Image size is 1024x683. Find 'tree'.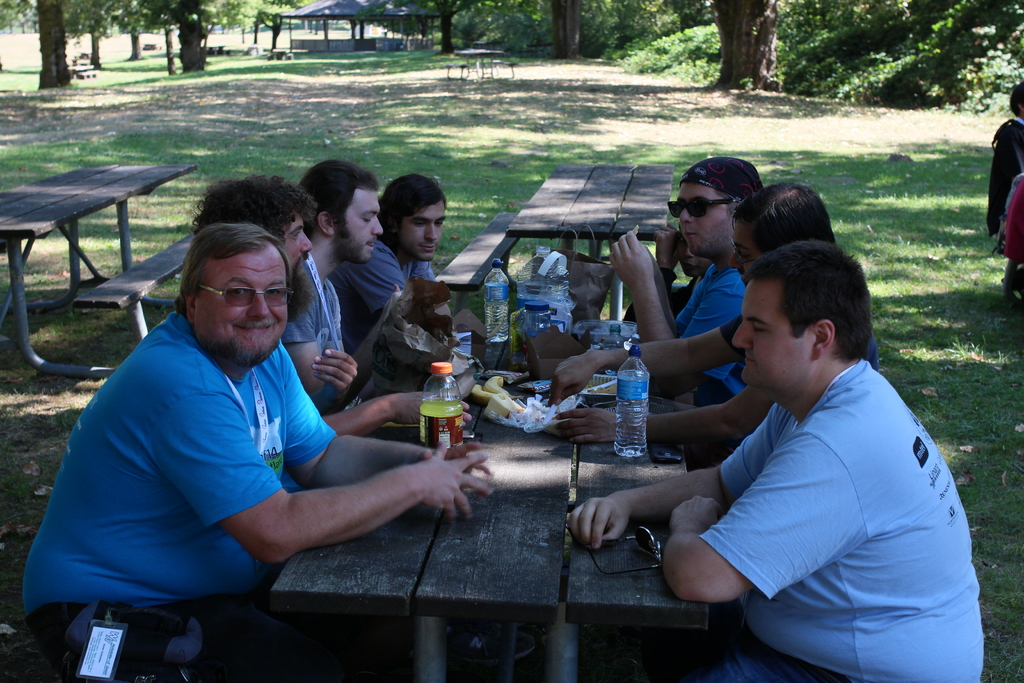
<region>116, 0, 305, 76</region>.
